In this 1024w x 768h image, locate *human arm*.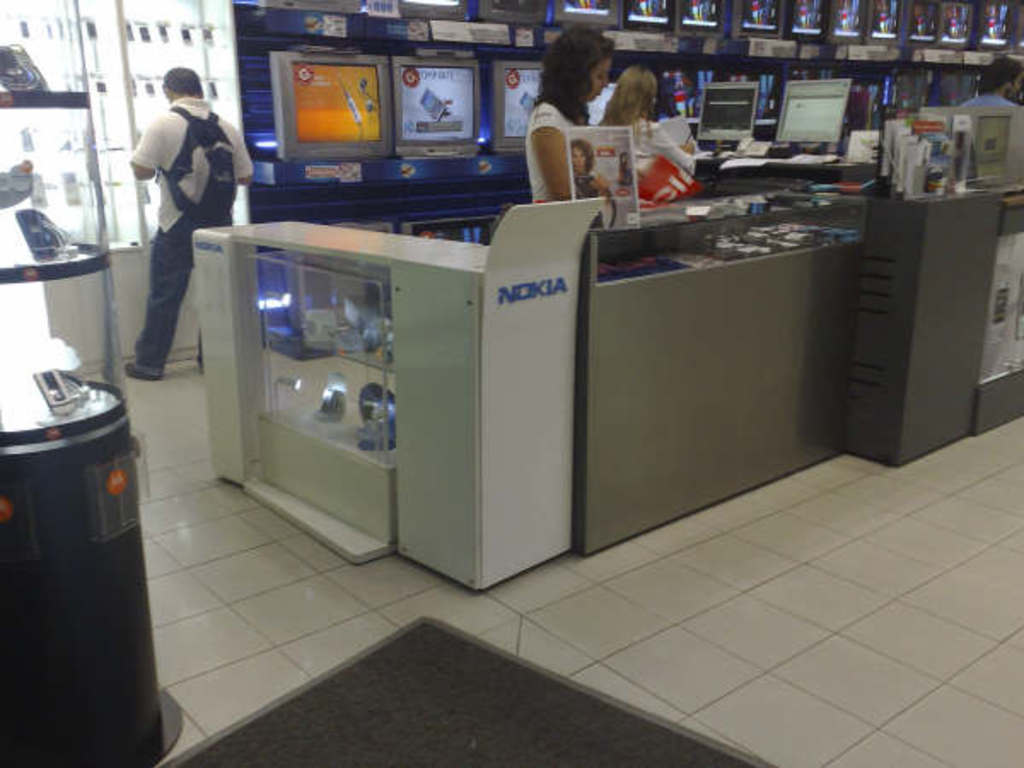
Bounding box: (126, 106, 164, 188).
